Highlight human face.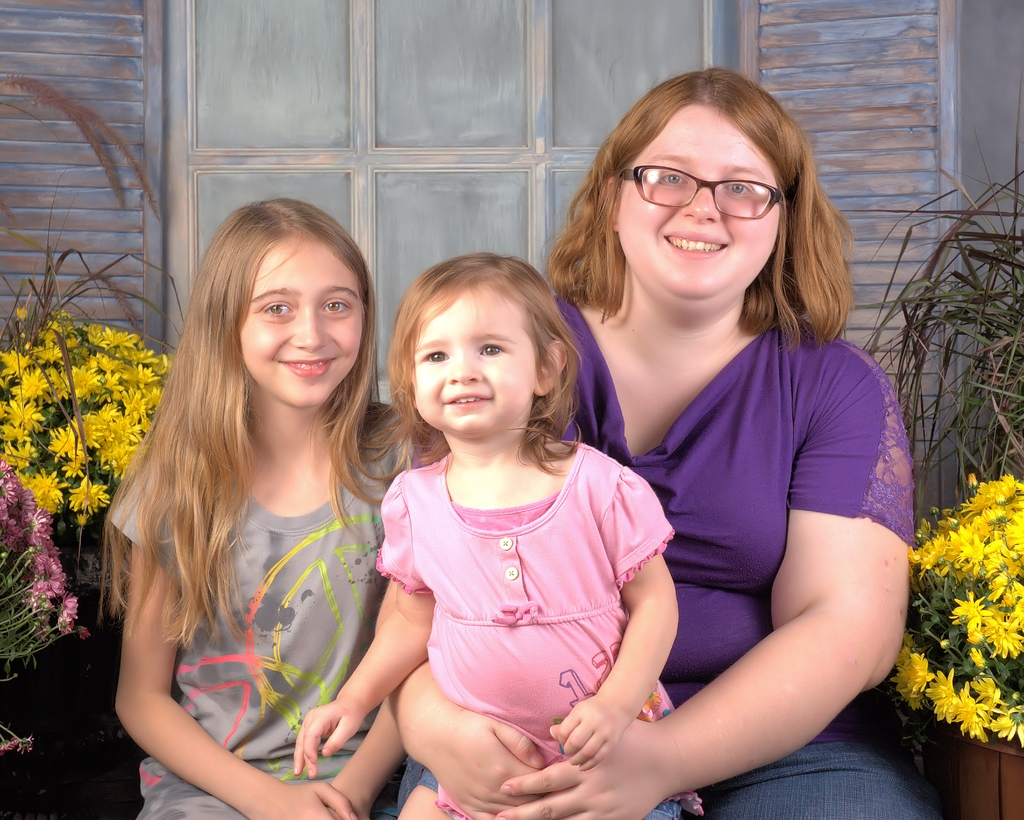
Highlighted region: detection(411, 276, 536, 431).
